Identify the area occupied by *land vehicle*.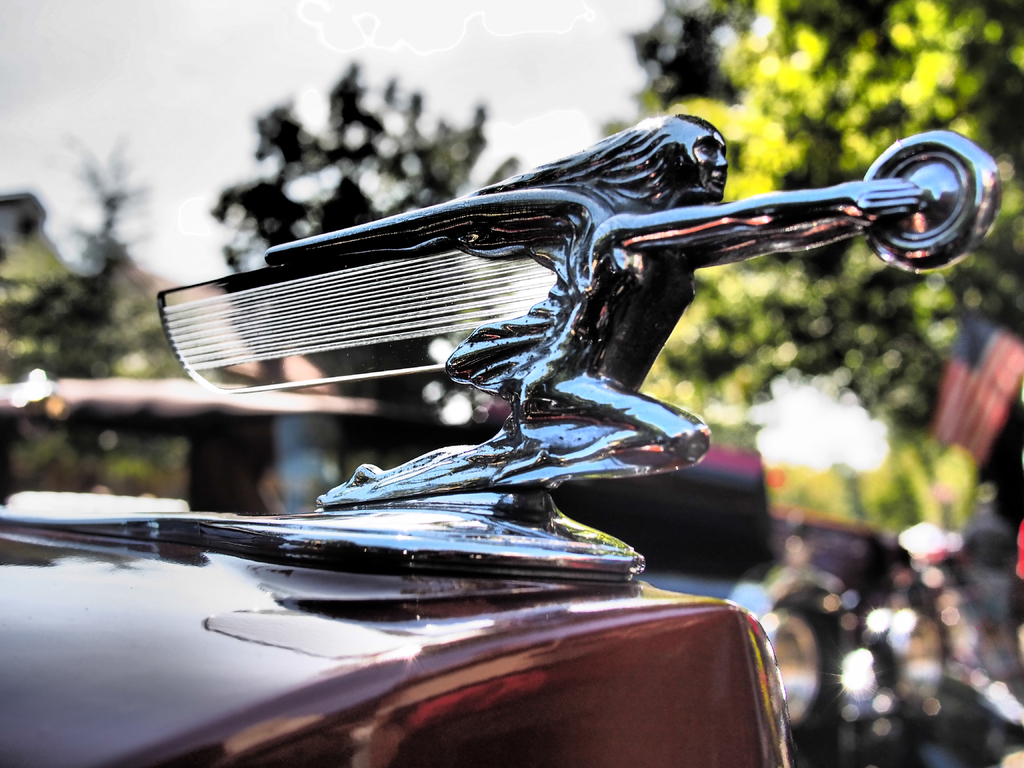
Area: box=[0, 113, 1005, 767].
